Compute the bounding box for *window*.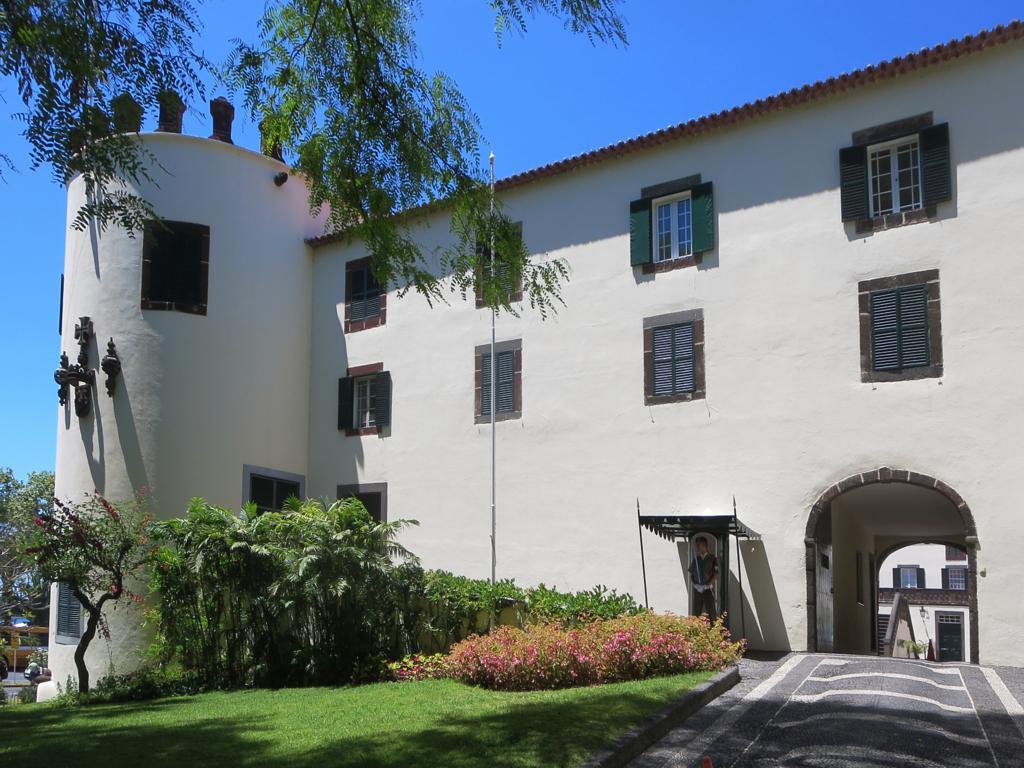
[x1=230, y1=465, x2=310, y2=512].
